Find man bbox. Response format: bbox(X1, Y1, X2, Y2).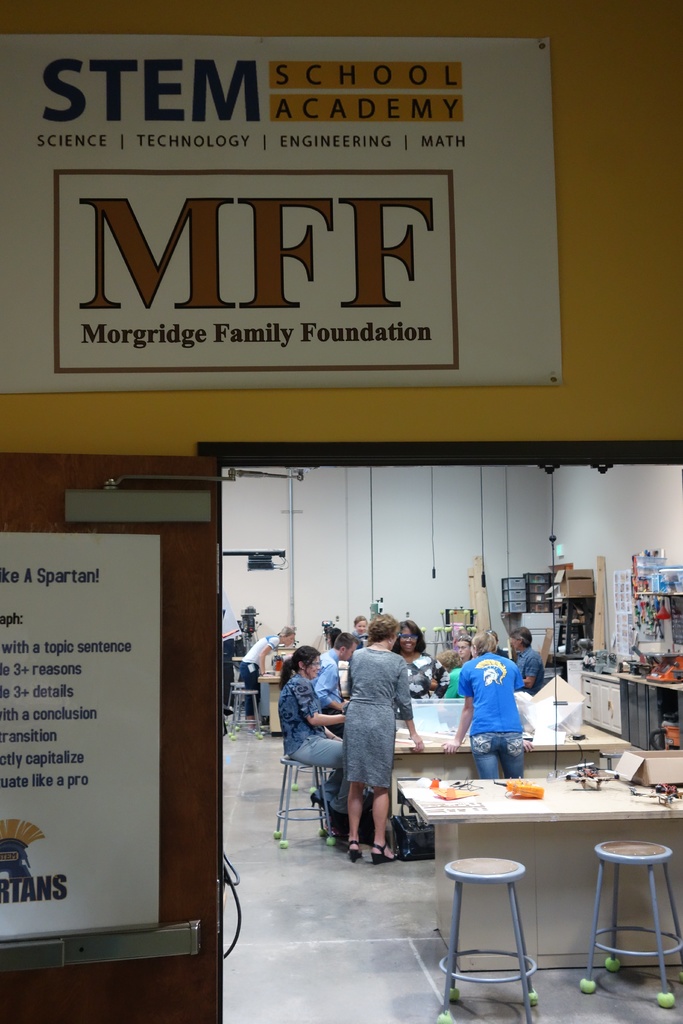
bbox(309, 627, 344, 719).
